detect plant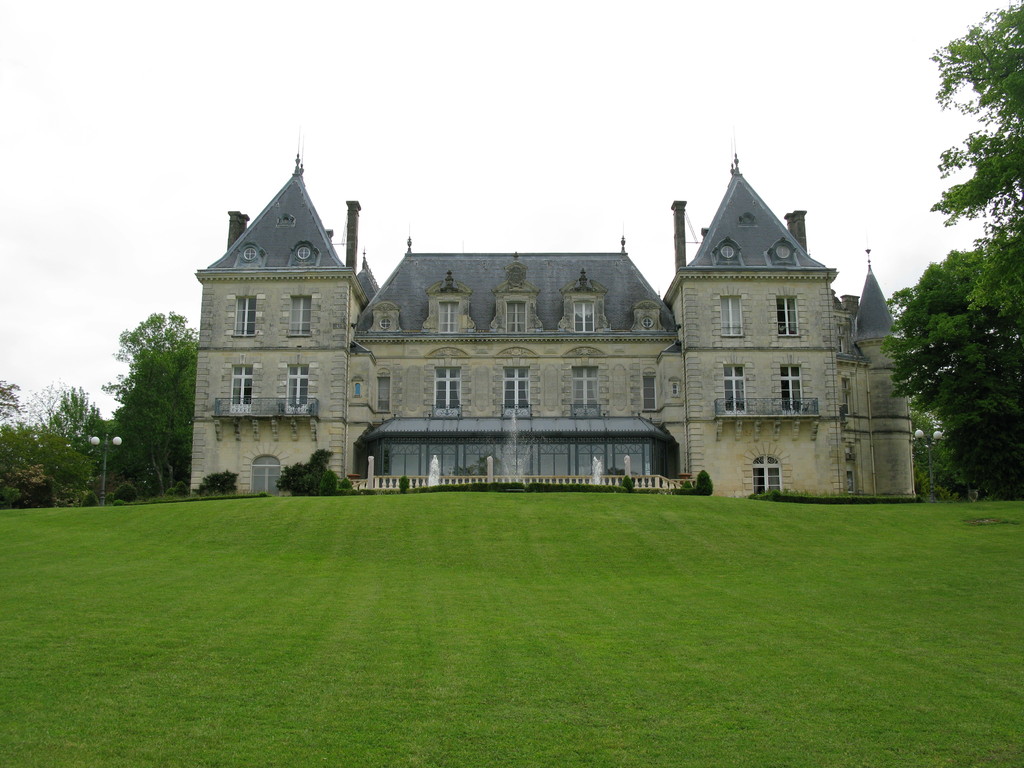
(273, 458, 361, 503)
